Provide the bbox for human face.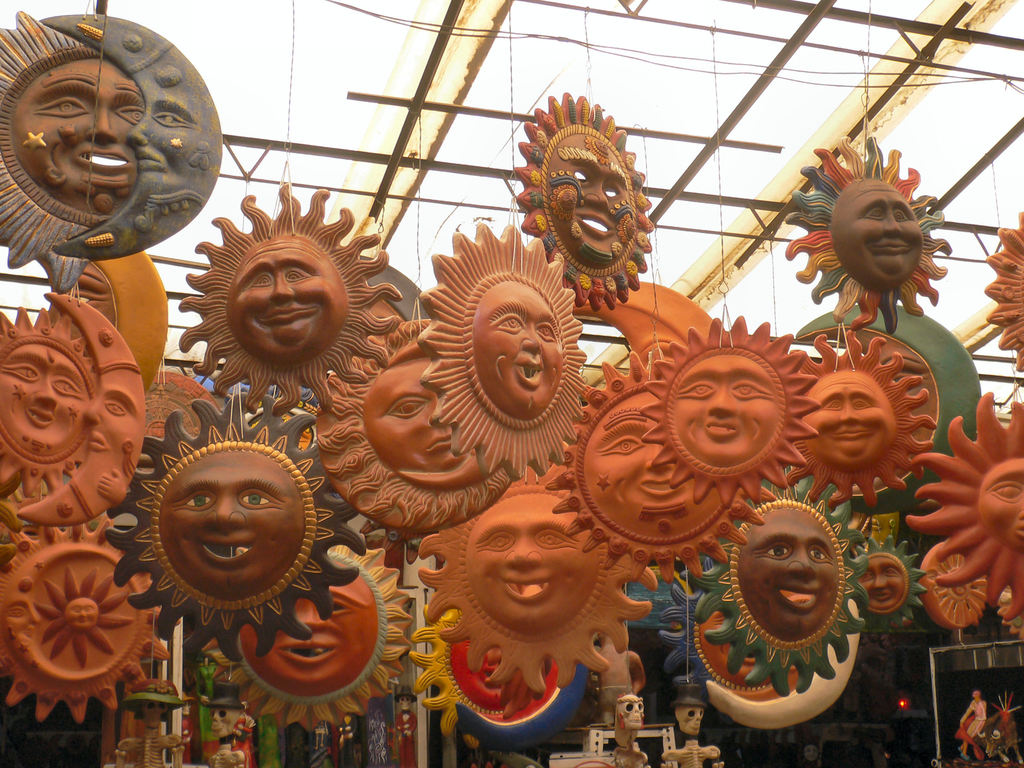
[x1=13, y1=56, x2=149, y2=212].
